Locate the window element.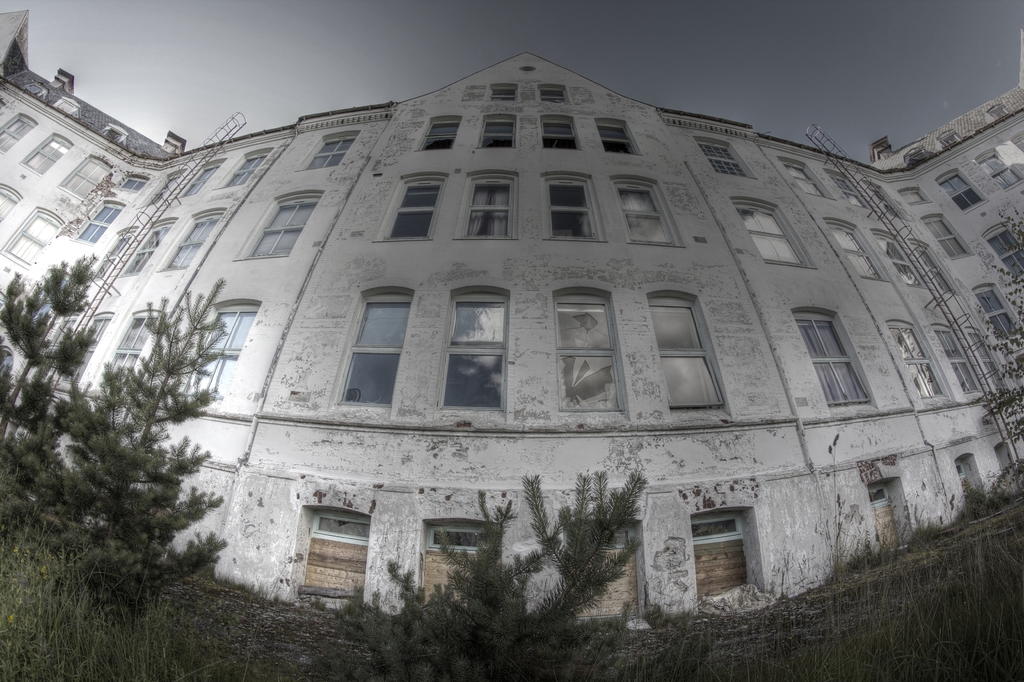
Element bbox: bbox=(872, 181, 903, 220).
